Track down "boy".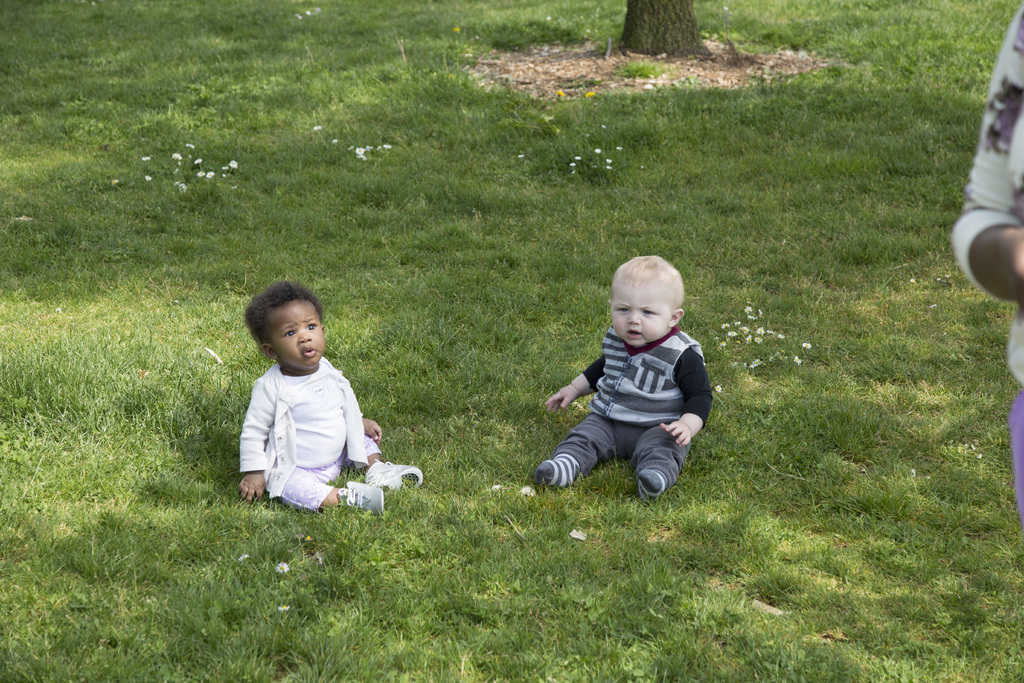
Tracked to 541/245/731/502.
